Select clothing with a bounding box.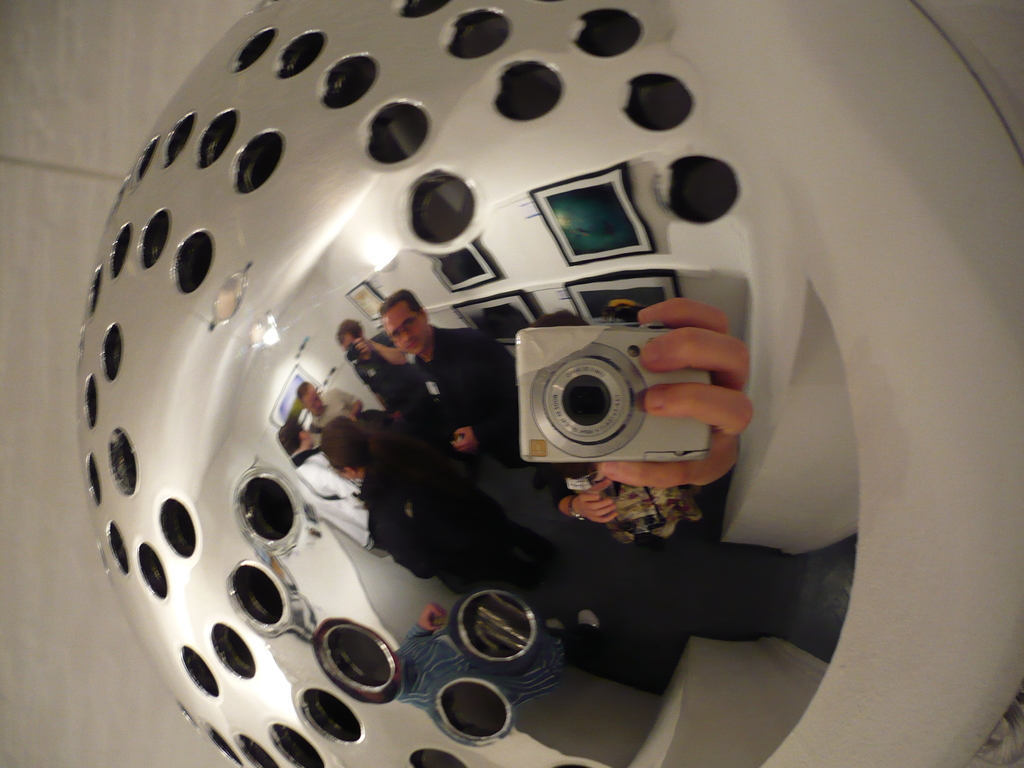
region(392, 330, 520, 506).
